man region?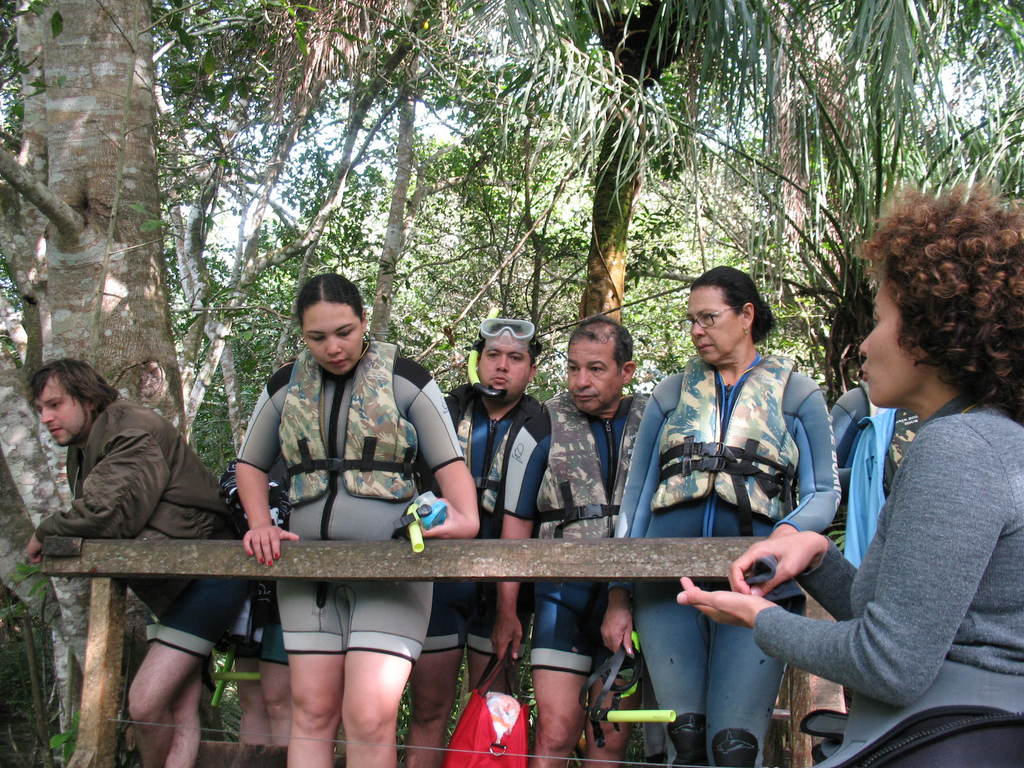
486,317,648,767
